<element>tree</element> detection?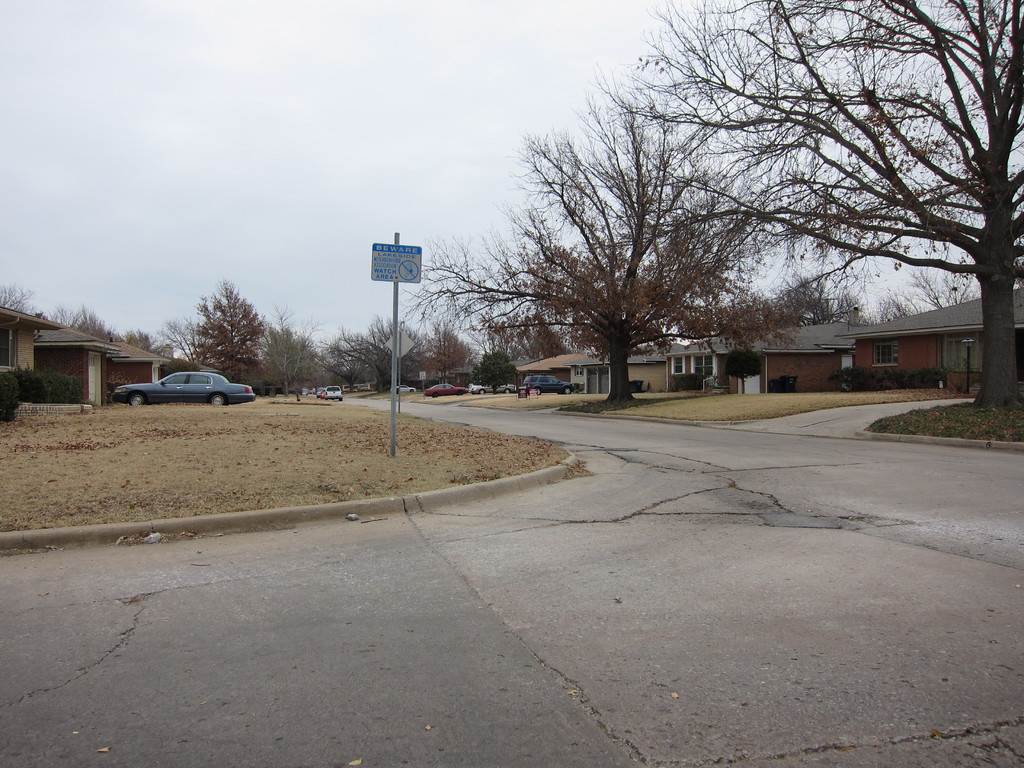
[left=412, top=316, right=464, bottom=390]
